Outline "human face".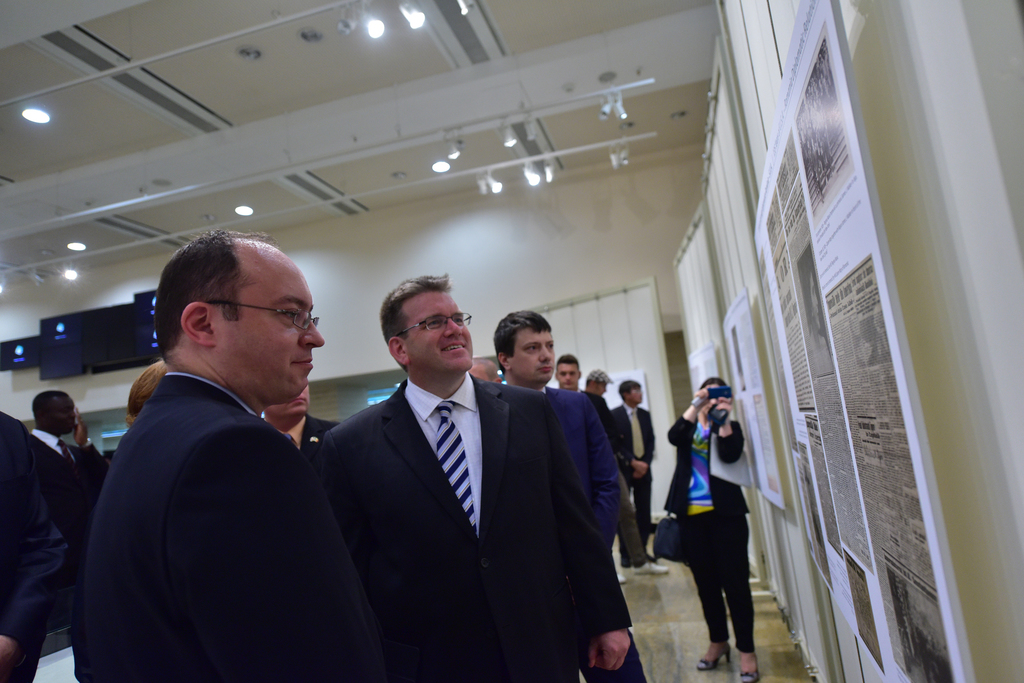
Outline: l=223, t=249, r=327, b=403.
